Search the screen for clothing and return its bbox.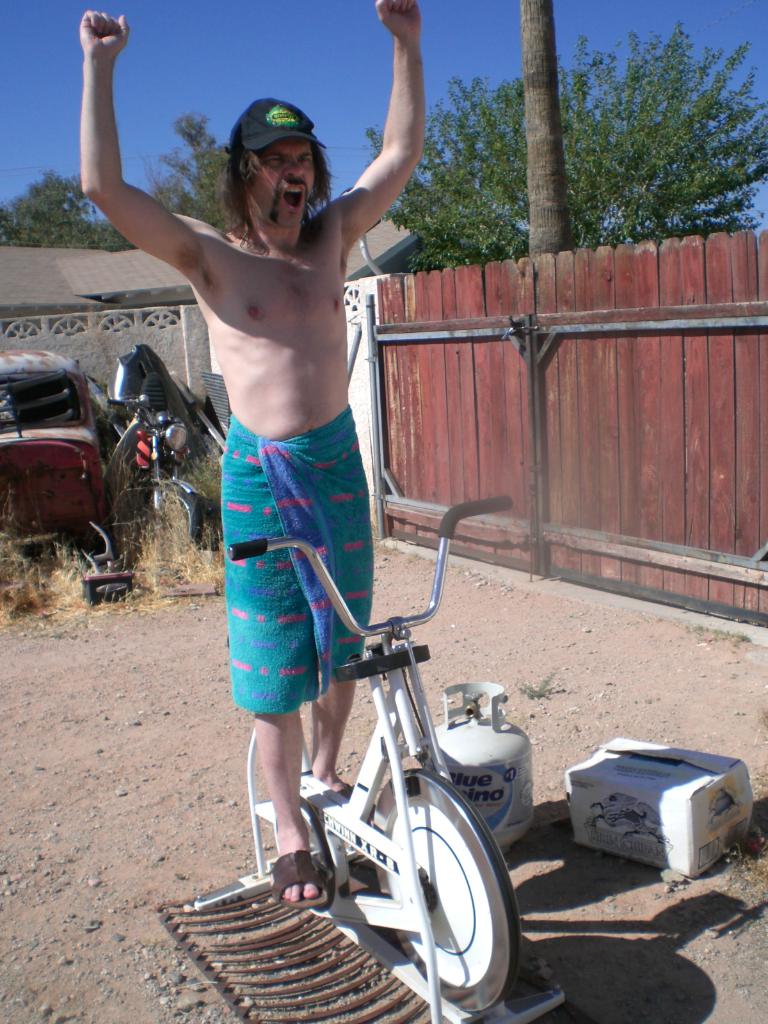
Found: {"x1": 220, "y1": 406, "x2": 370, "y2": 712}.
